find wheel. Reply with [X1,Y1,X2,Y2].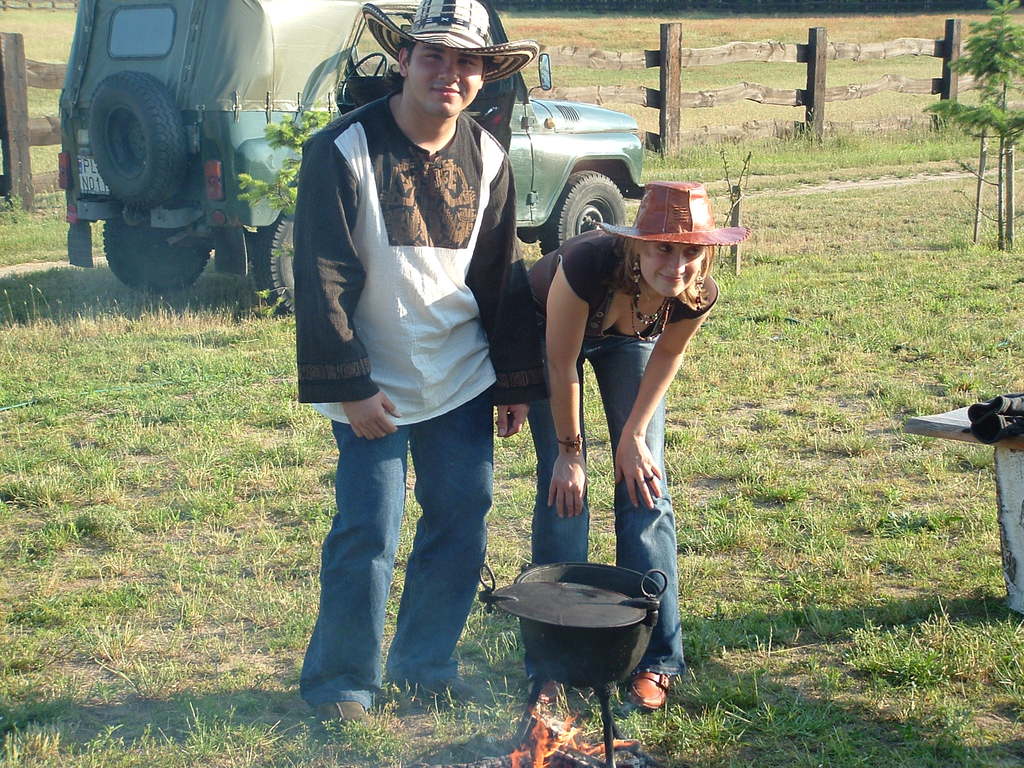
[252,217,296,316].
